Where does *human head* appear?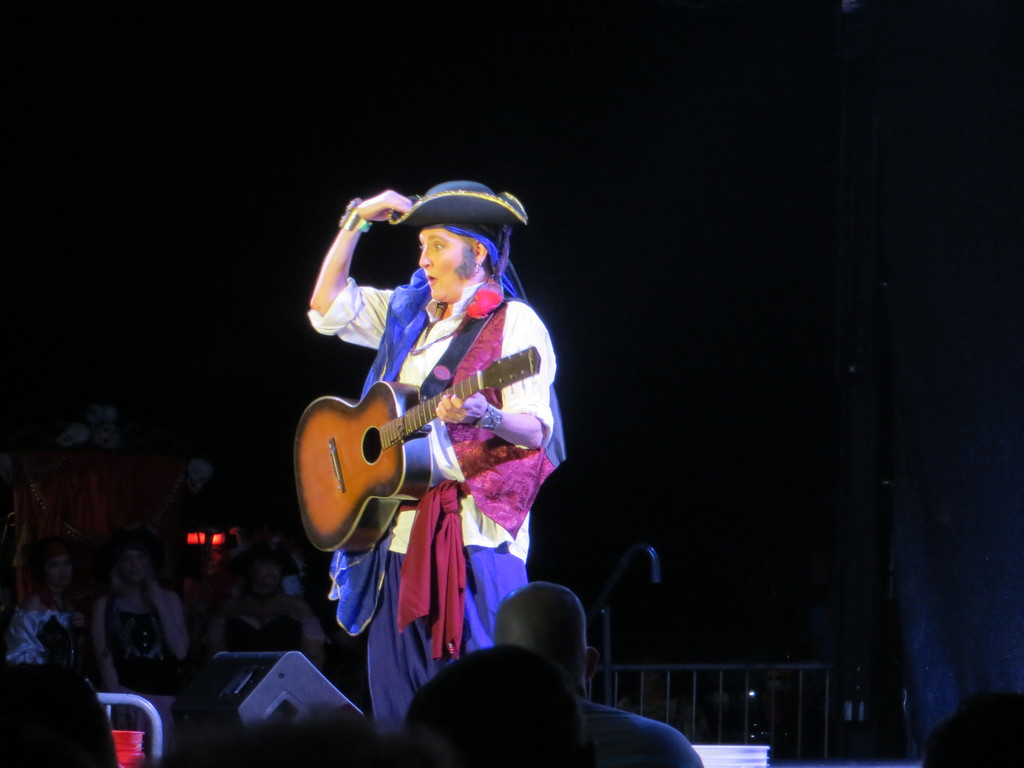
Appears at x1=398, y1=642, x2=590, y2=767.
